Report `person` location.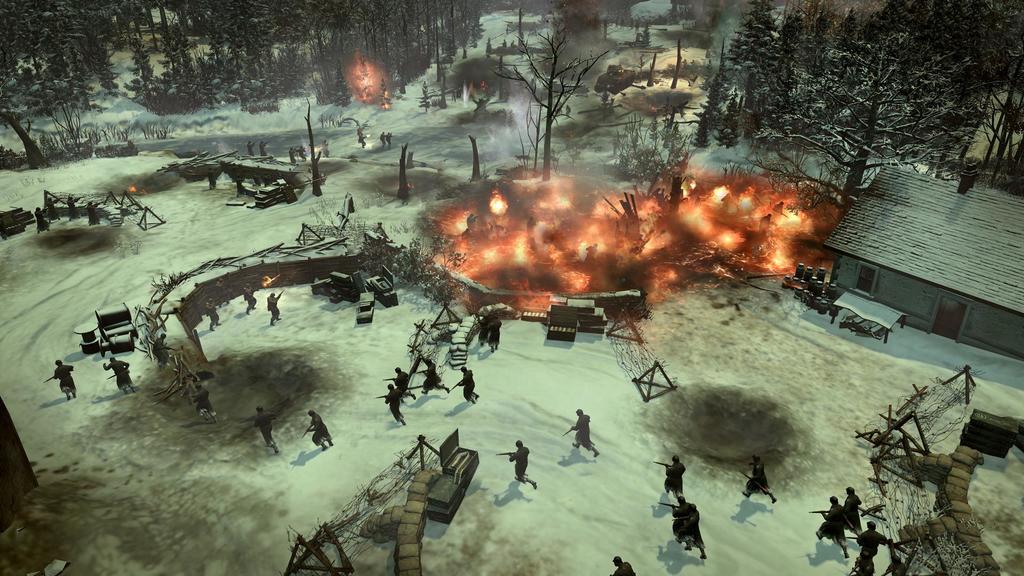
Report: [54,359,73,402].
